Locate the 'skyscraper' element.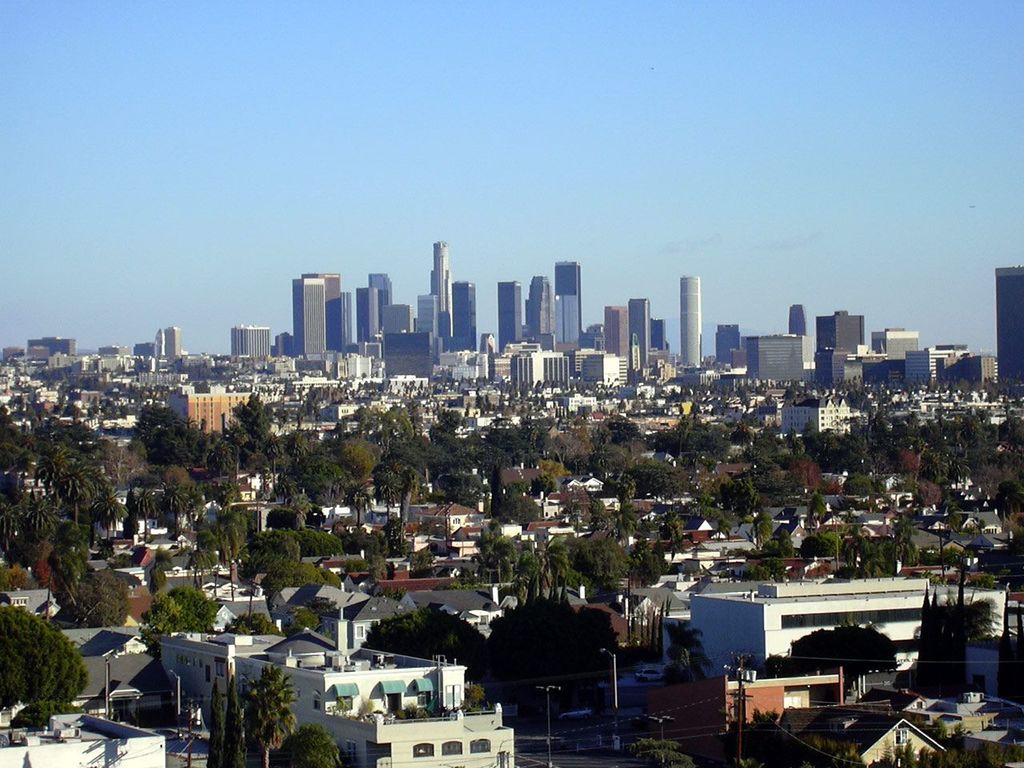
Element bbox: {"x1": 383, "y1": 304, "x2": 415, "y2": 339}.
